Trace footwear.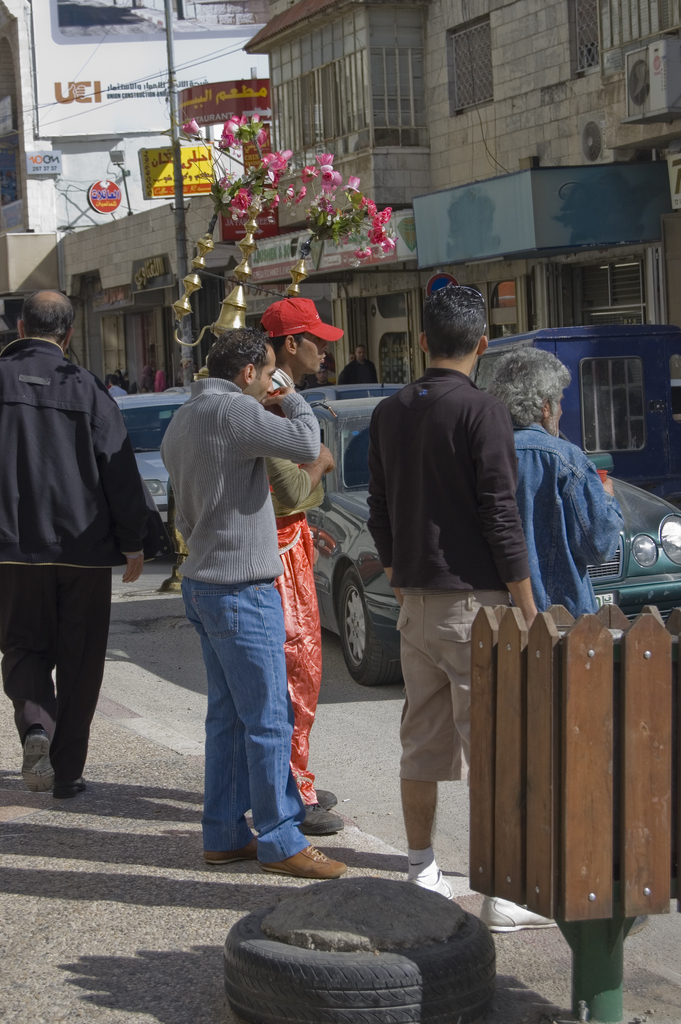
Traced to rect(20, 728, 55, 791).
